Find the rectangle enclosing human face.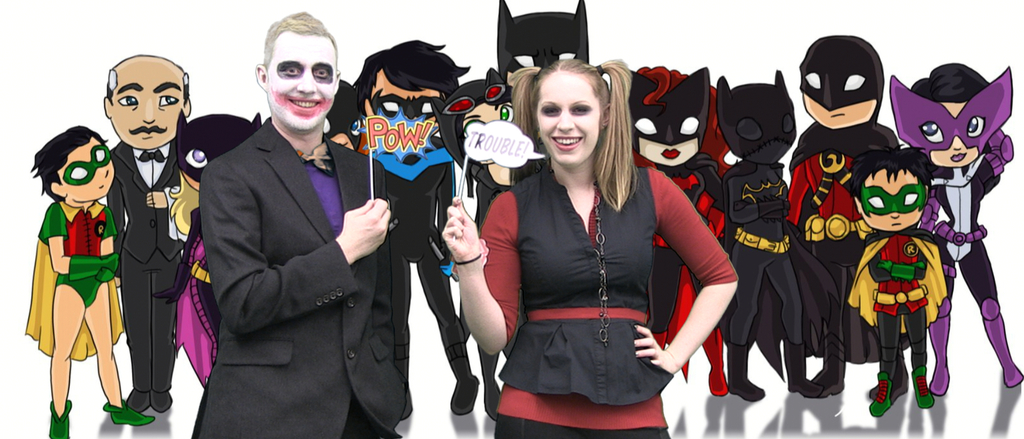
select_region(53, 131, 111, 200).
